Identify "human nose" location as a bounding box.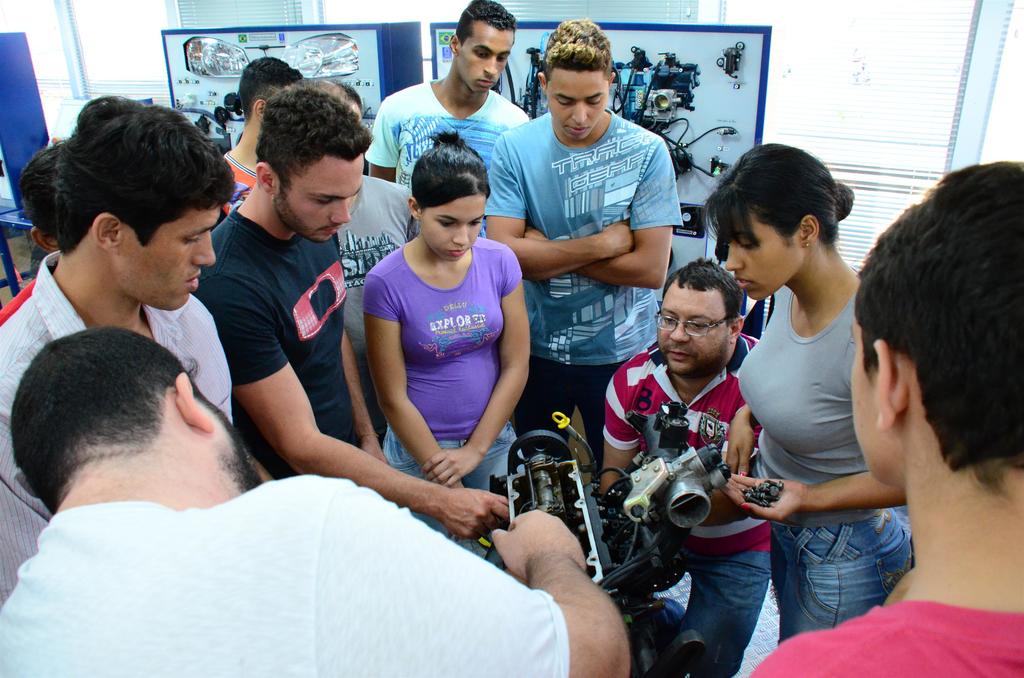
bbox(451, 226, 467, 246).
